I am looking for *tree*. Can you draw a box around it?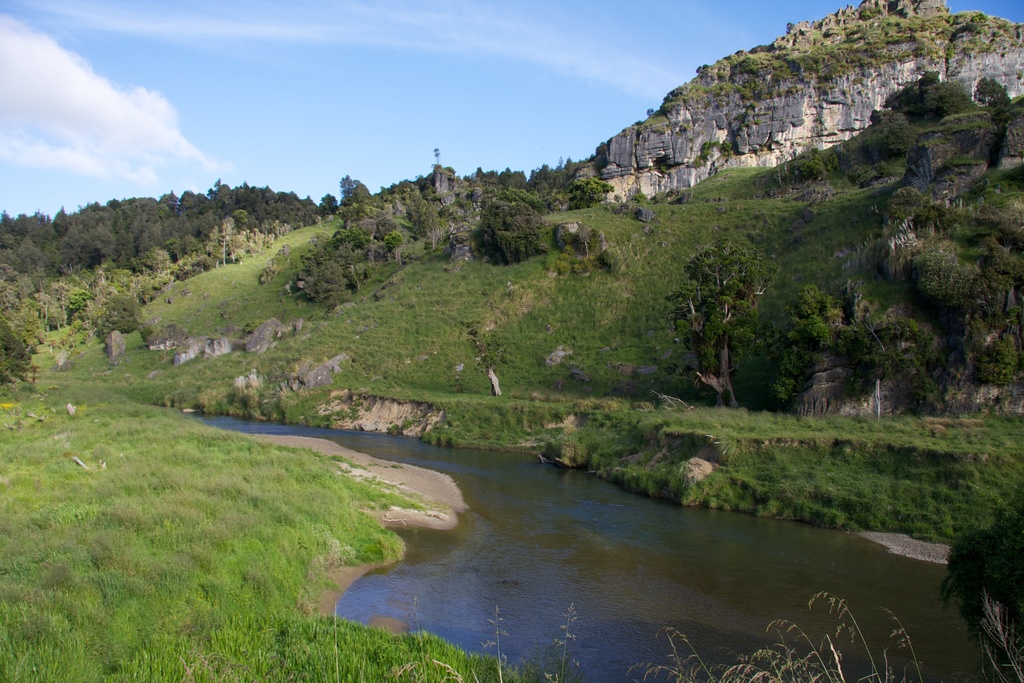
Sure, the bounding box is {"left": 665, "top": 235, "right": 781, "bottom": 409}.
